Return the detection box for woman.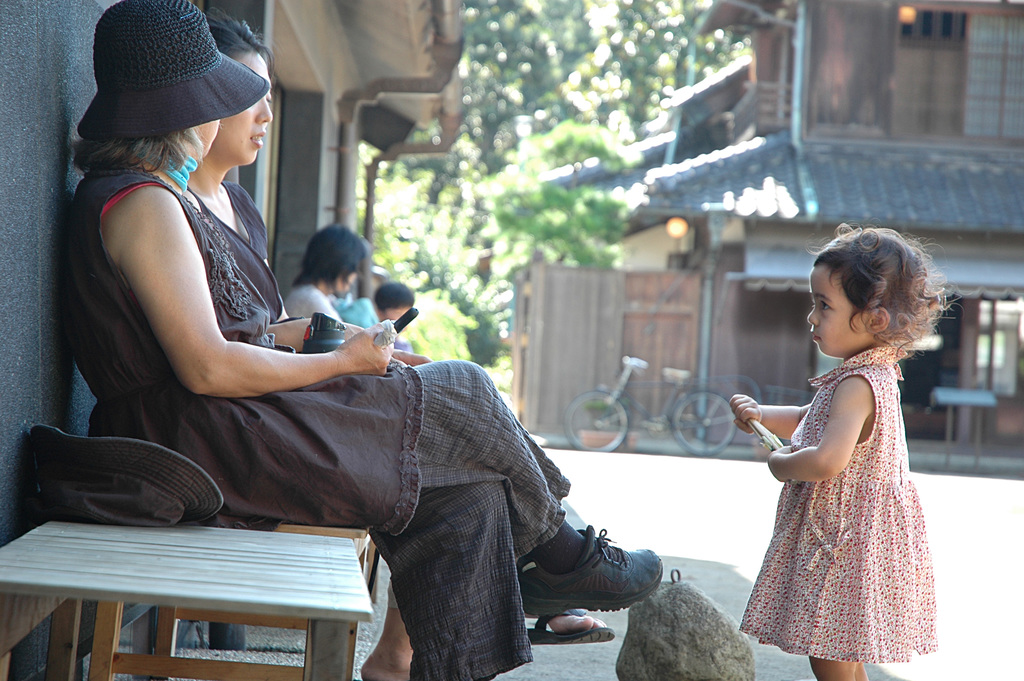
Rect(161, 4, 616, 680).
